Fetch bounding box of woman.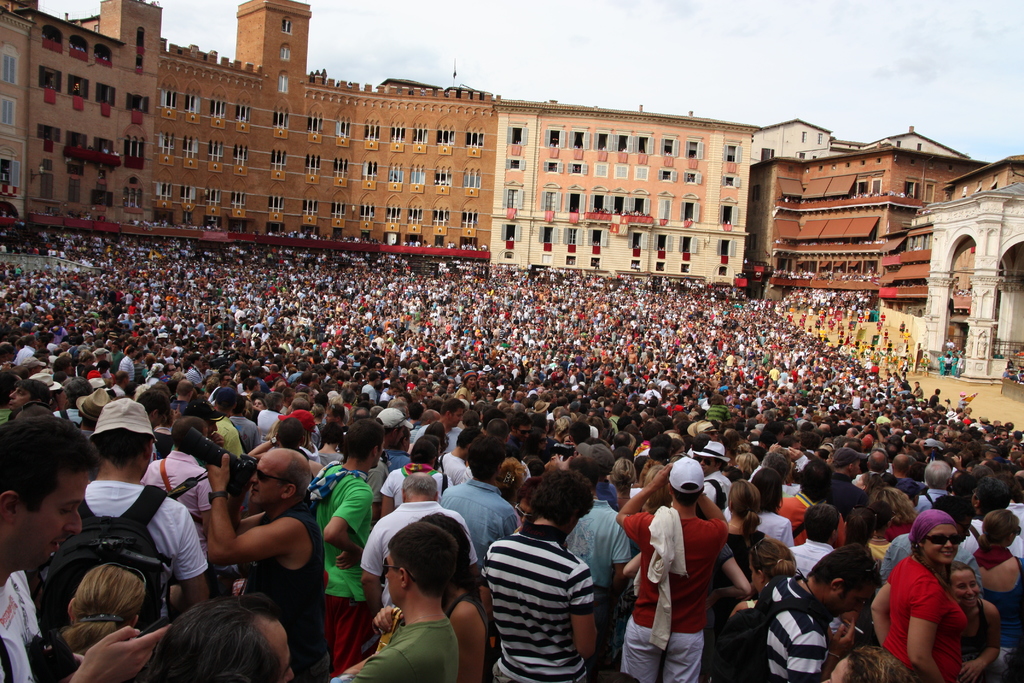
Bbox: bbox=(611, 460, 643, 509).
